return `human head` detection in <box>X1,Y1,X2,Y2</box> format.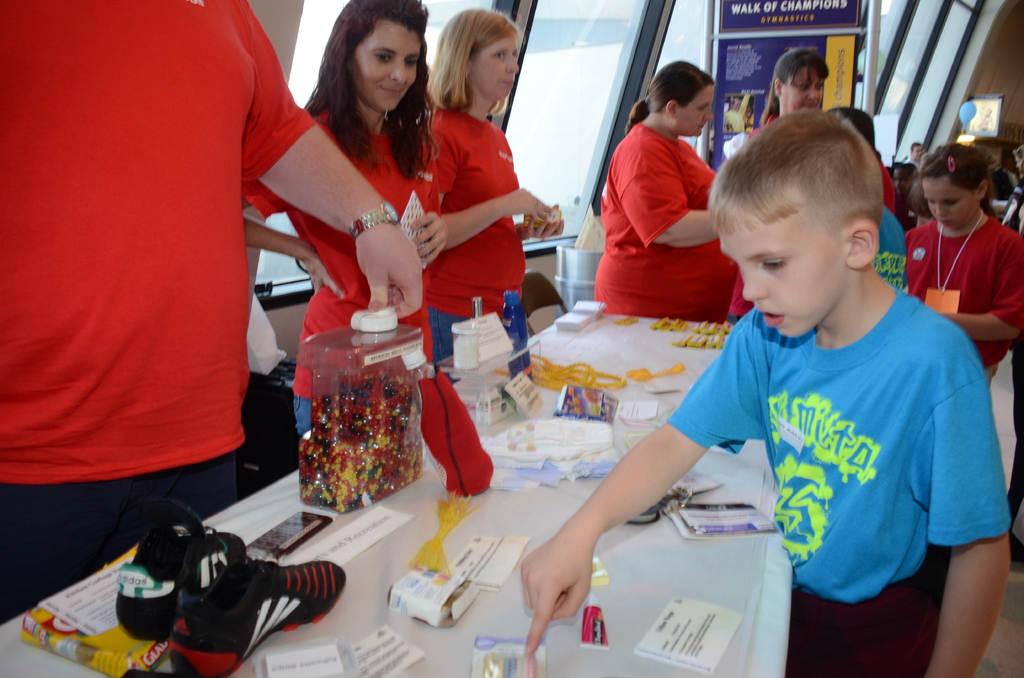
<box>648,60,716,136</box>.
